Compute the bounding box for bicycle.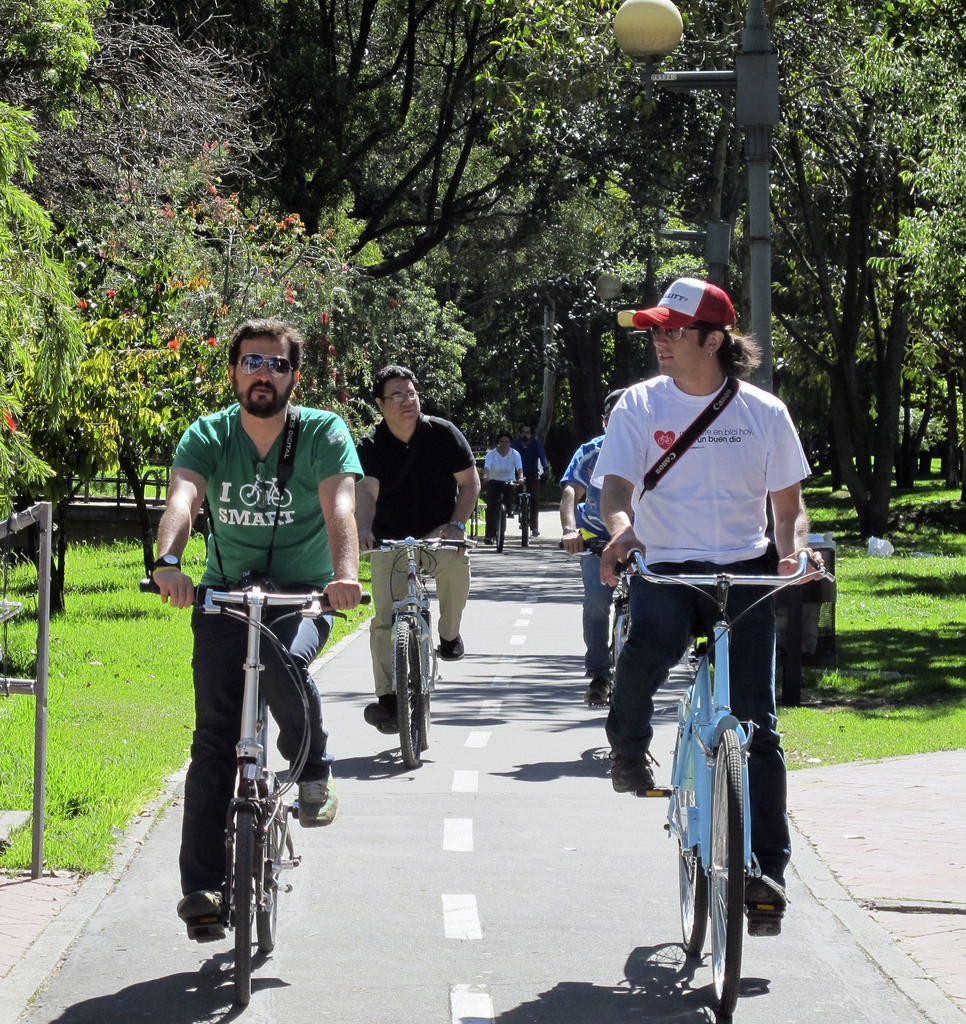
detection(557, 532, 639, 702).
